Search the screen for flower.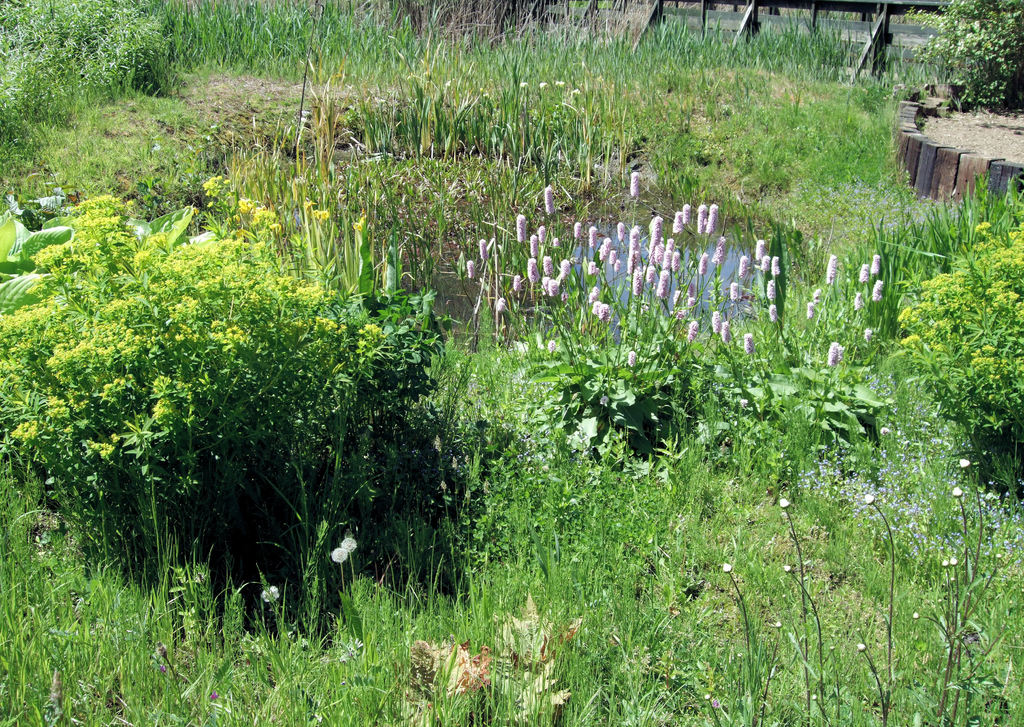
Found at x1=333 y1=546 x2=351 y2=563.
